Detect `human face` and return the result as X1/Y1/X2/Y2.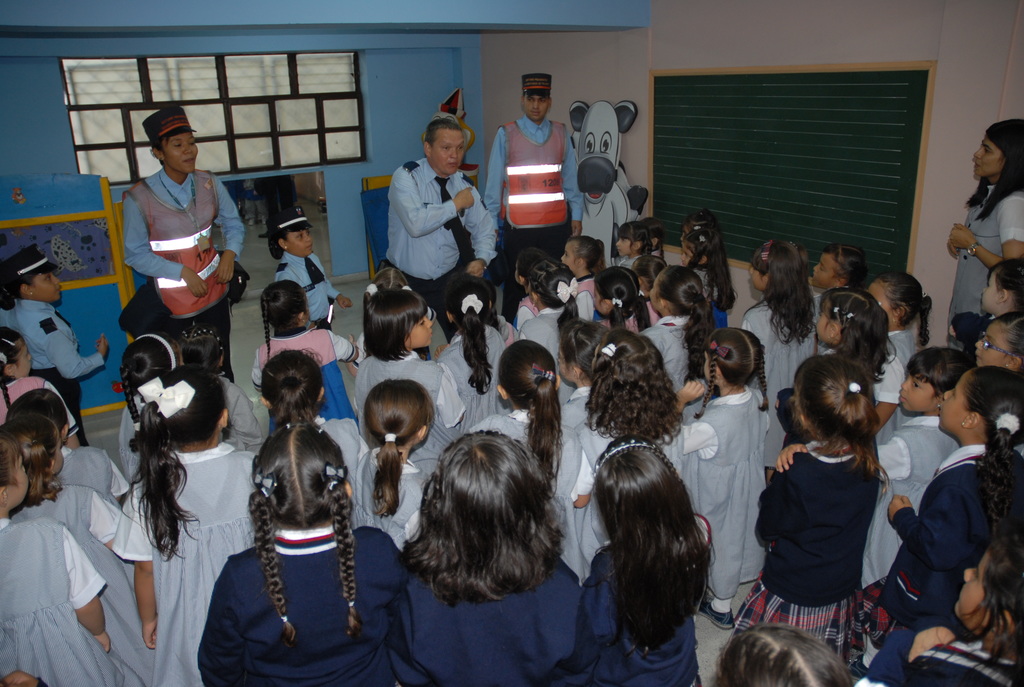
897/370/932/414.
